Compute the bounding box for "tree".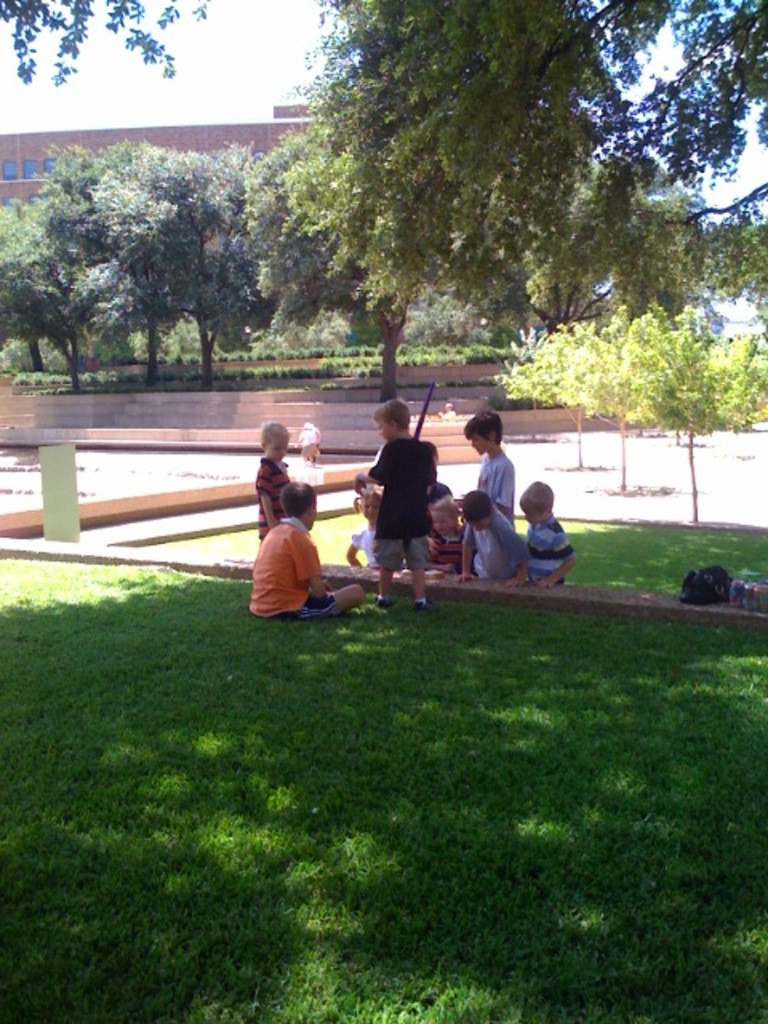
detection(0, 0, 213, 93).
